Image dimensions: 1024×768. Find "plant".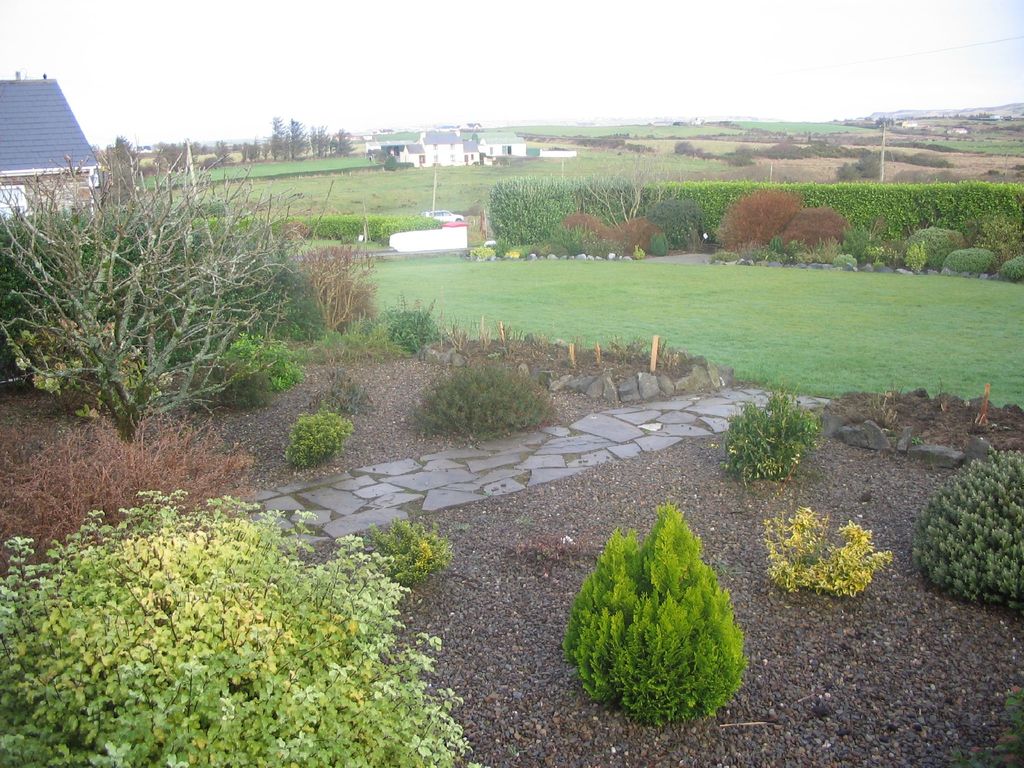
x1=723, y1=145, x2=763, y2=166.
